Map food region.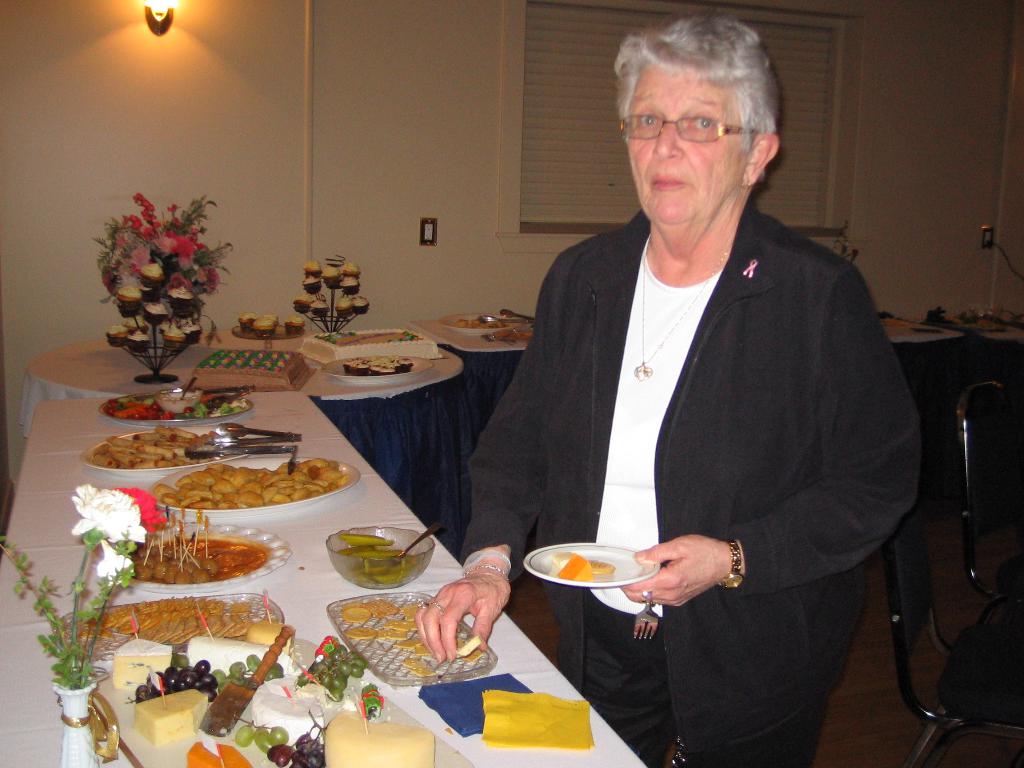
Mapped to 218 745 252 766.
